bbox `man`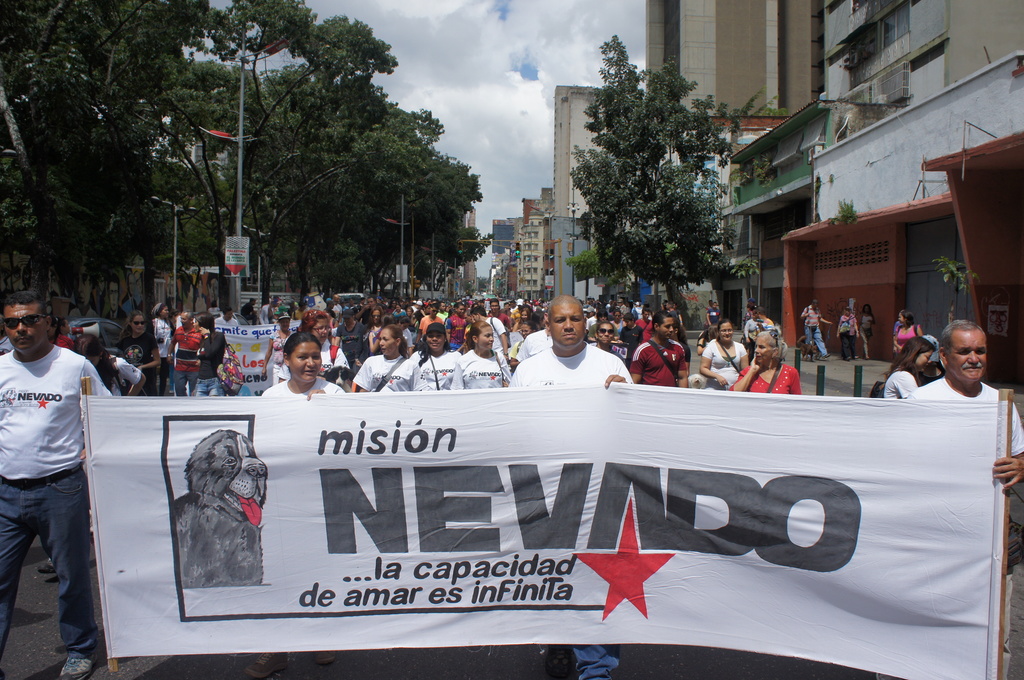
<box>0,285,110,656</box>
